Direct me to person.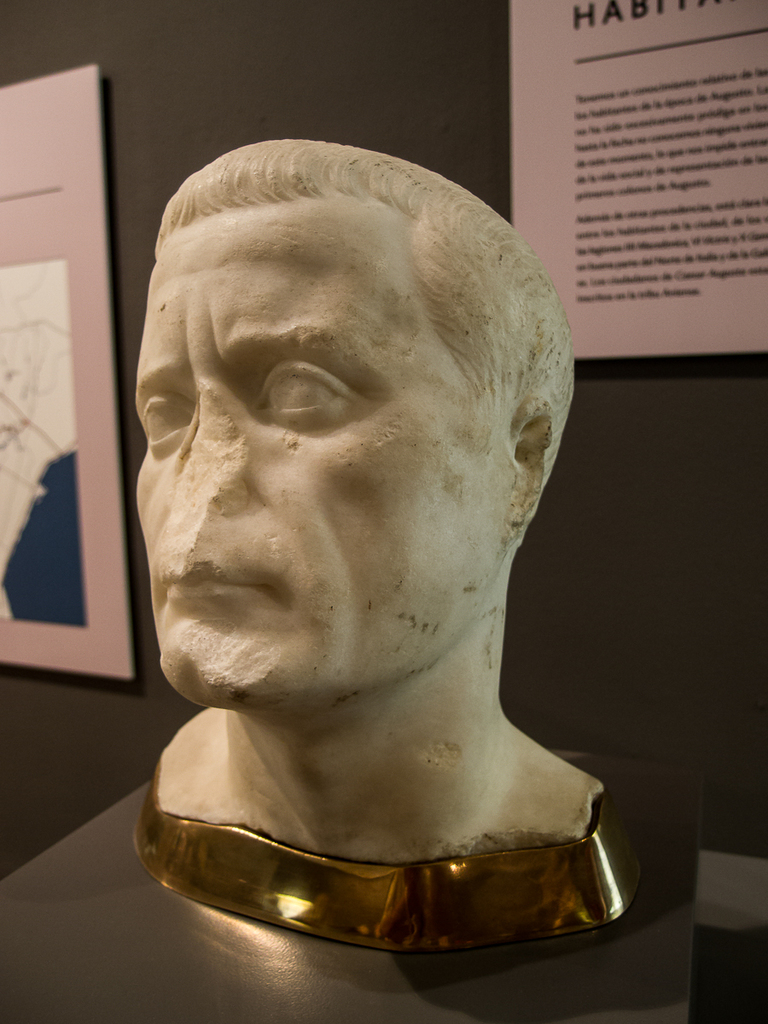
Direction: [left=127, top=133, right=610, bottom=863].
